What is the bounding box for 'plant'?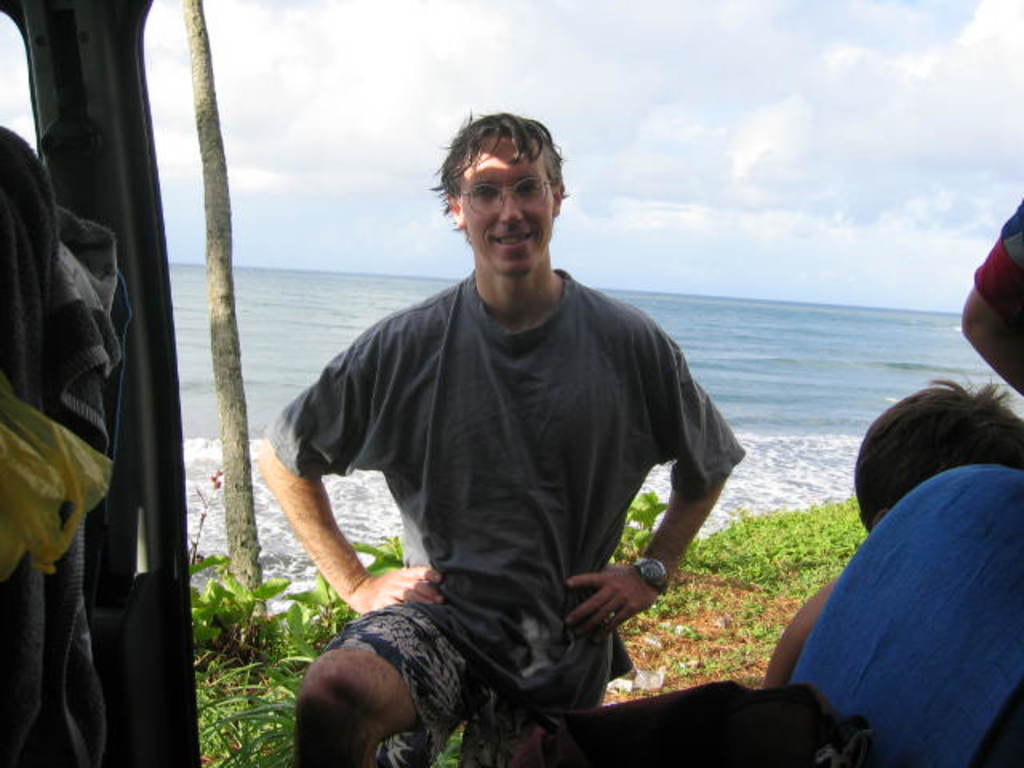
666, 472, 910, 608.
